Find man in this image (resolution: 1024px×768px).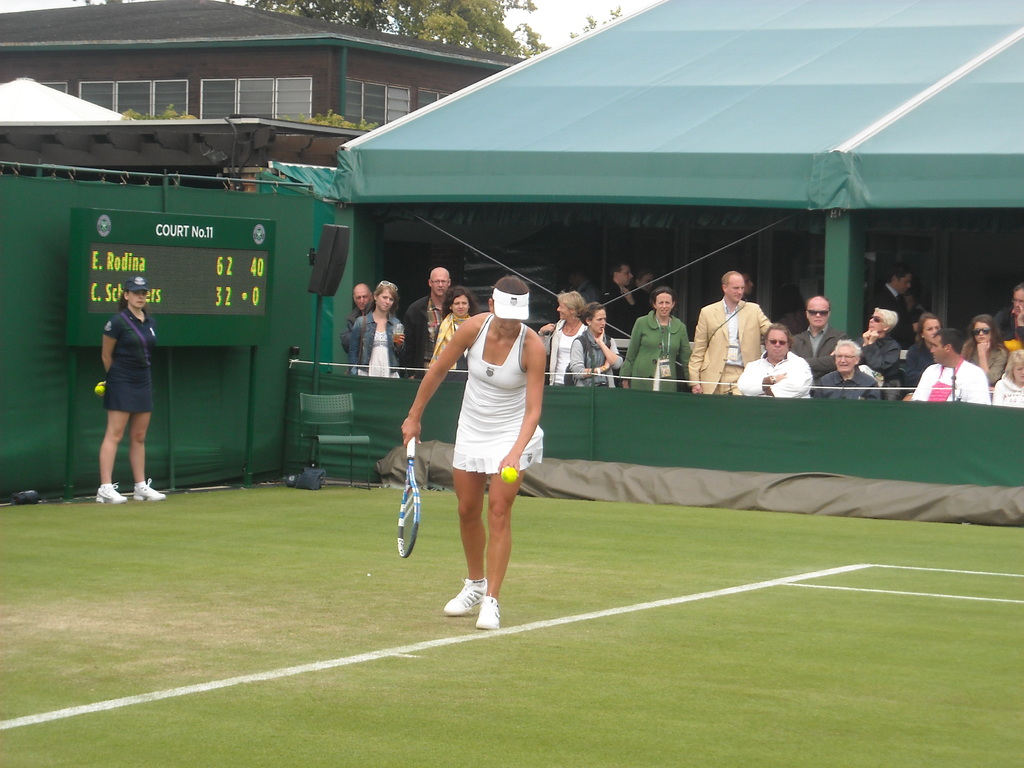
<bbox>852, 303, 899, 408</bbox>.
